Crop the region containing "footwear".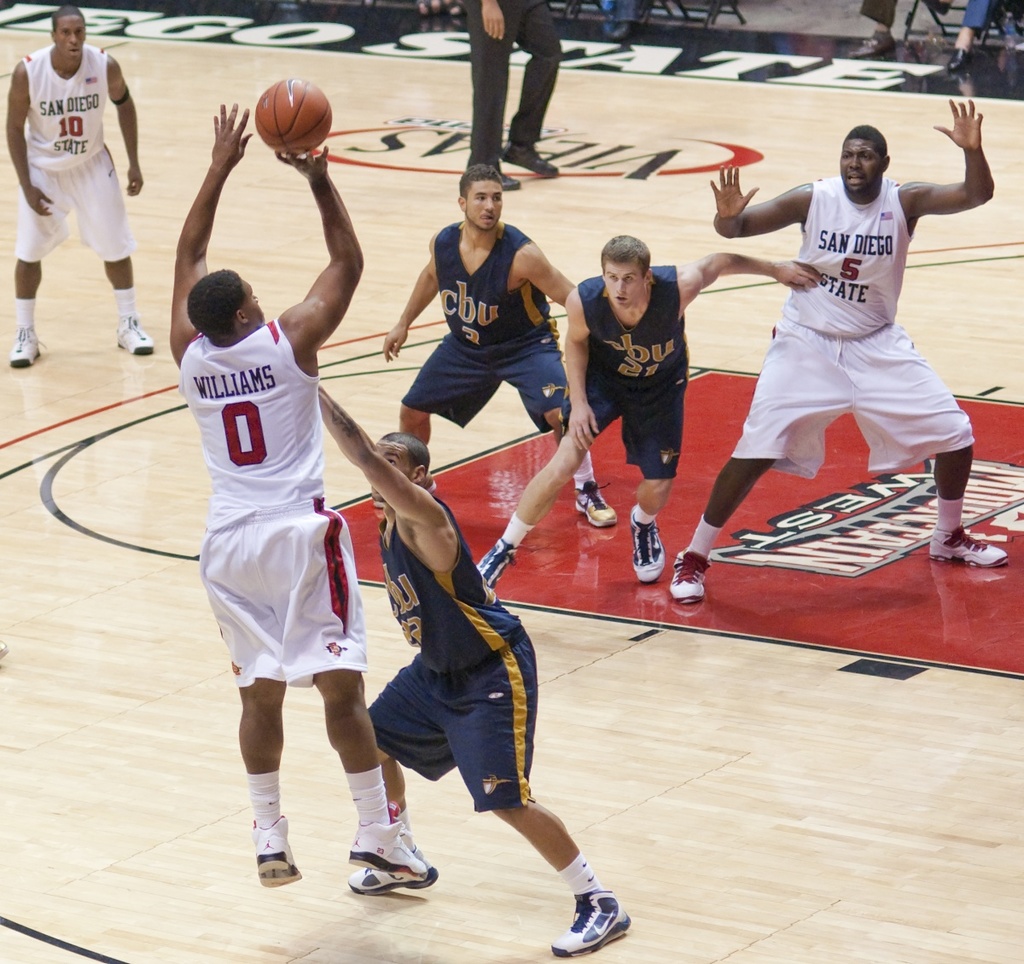
Crop region: {"left": 928, "top": 523, "right": 1009, "bottom": 572}.
